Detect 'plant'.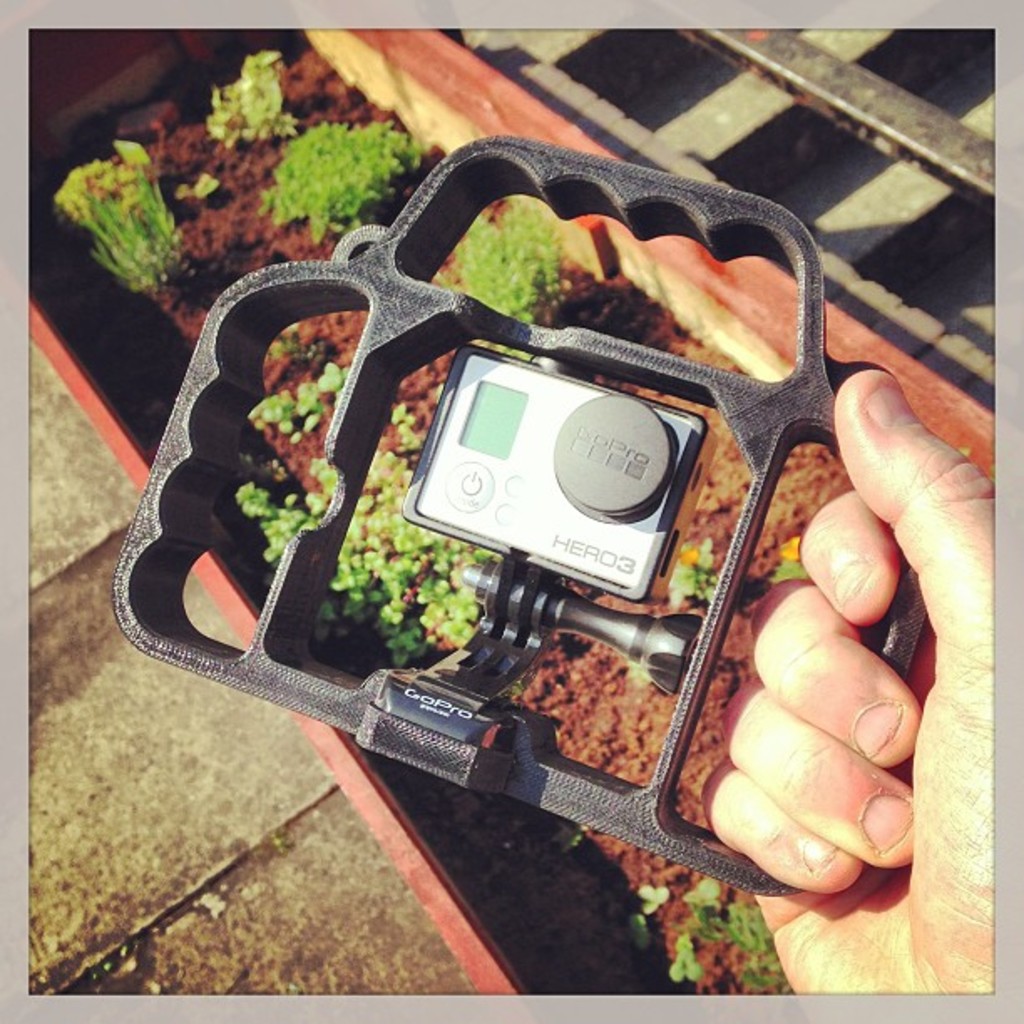
Detected at <box>244,345,326,453</box>.
